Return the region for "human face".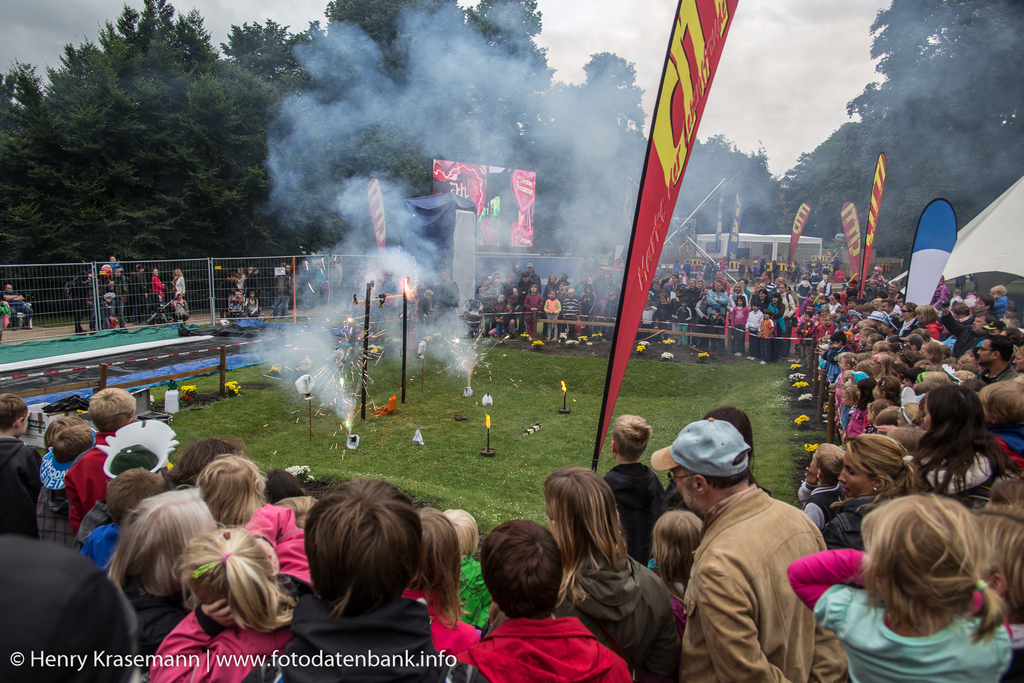
box(900, 305, 909, 318).
